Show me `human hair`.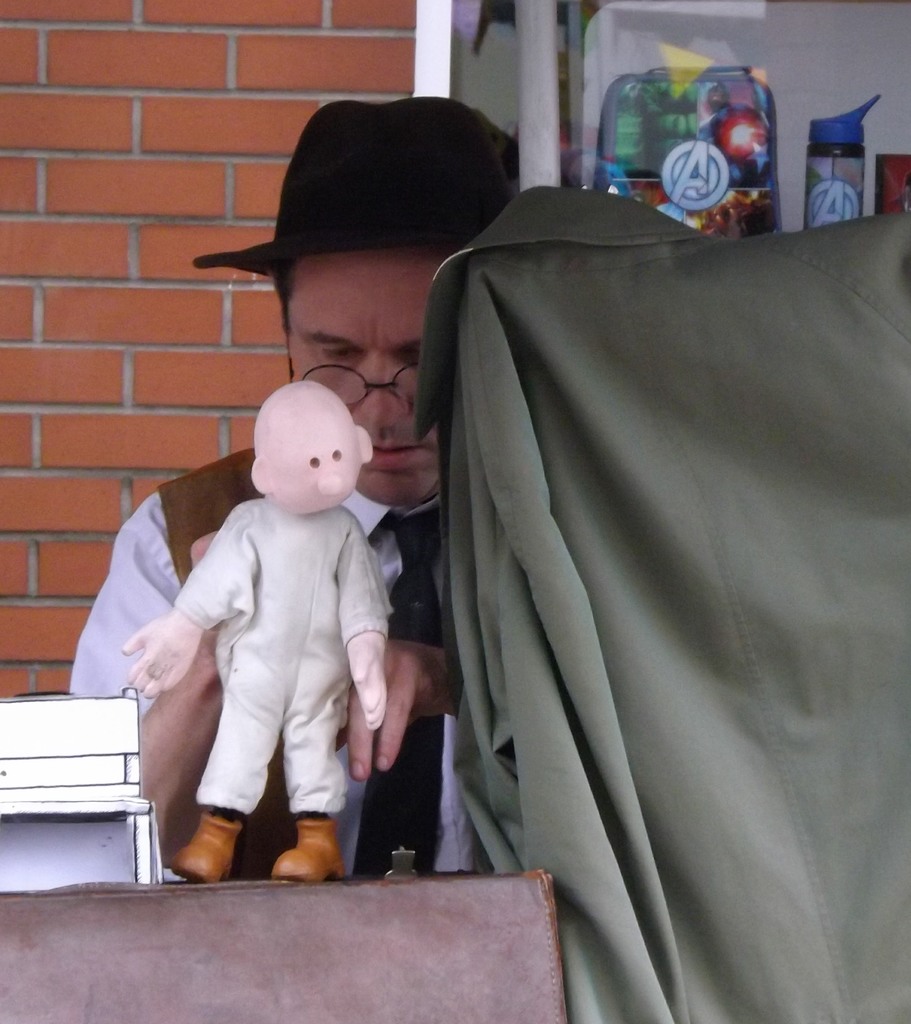
`human hair` is here: (x1=262, y1=256, x2=301, y2=343).
